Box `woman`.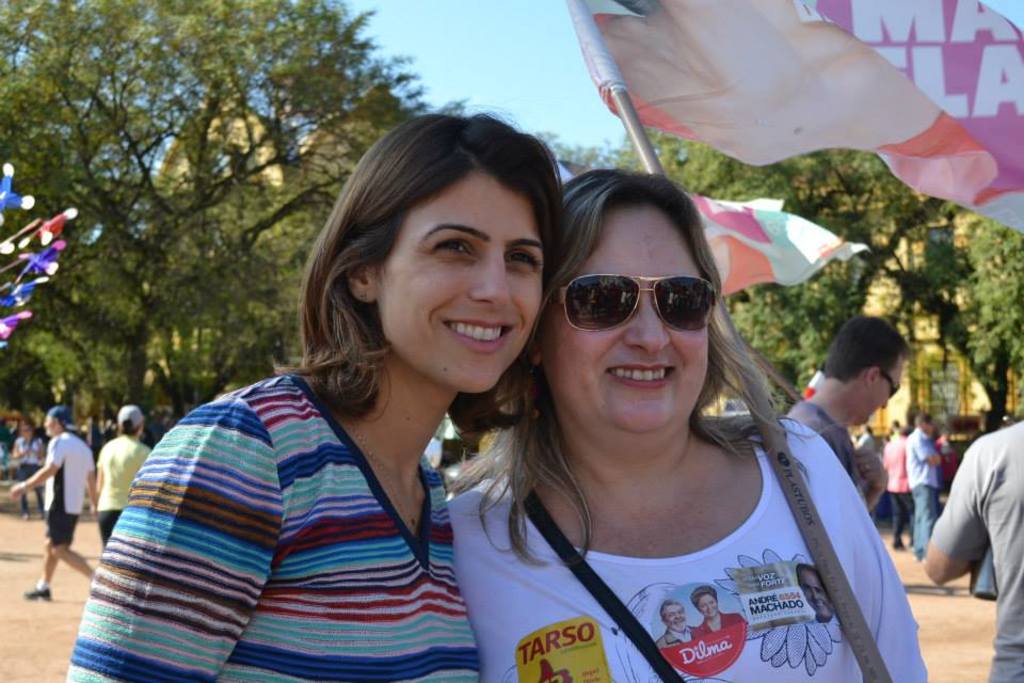
434 157 905 671.
